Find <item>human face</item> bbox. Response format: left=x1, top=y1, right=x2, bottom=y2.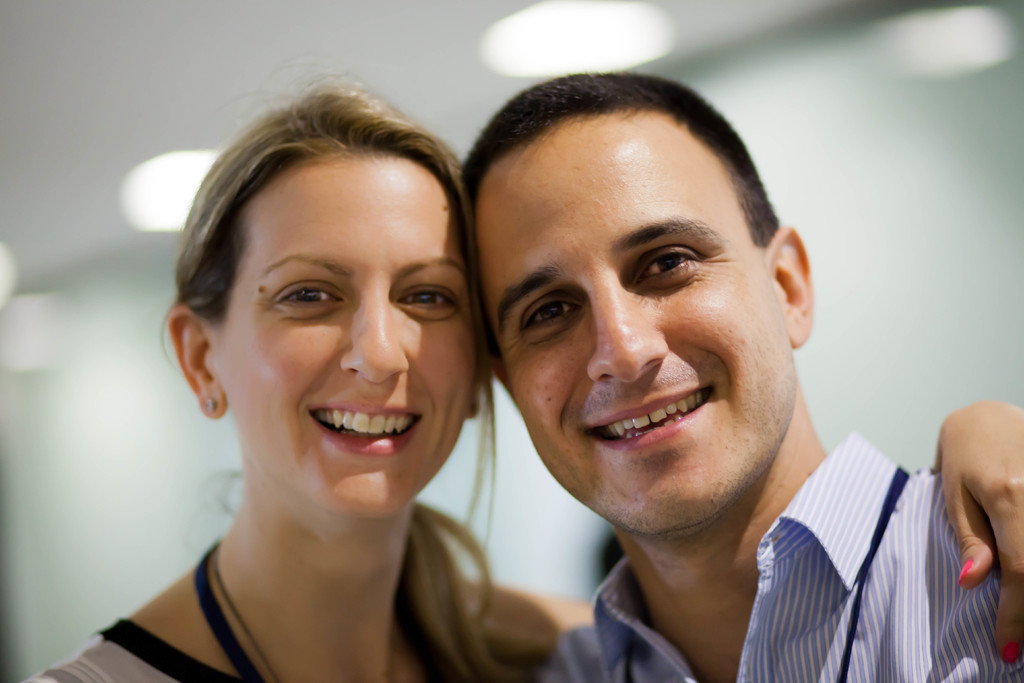
left=220, top=161, right=481, bottom=509.
